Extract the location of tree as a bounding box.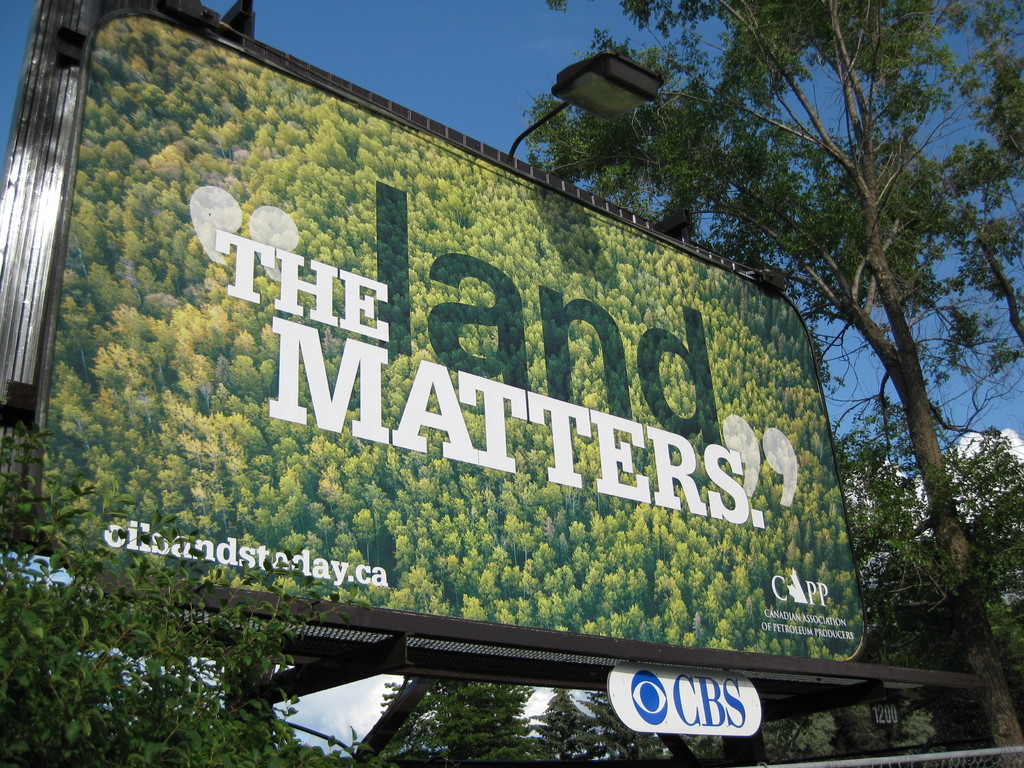
(x1=525, y1=0, x2=1023, y2=767).
